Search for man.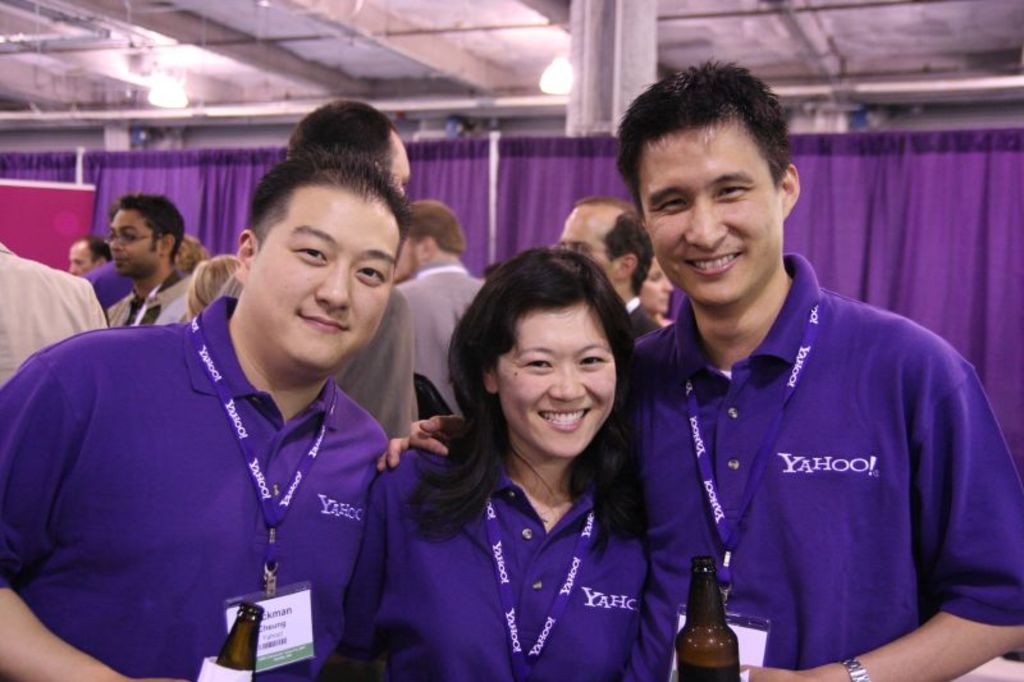
Found at (100, 187, 195, 326).
